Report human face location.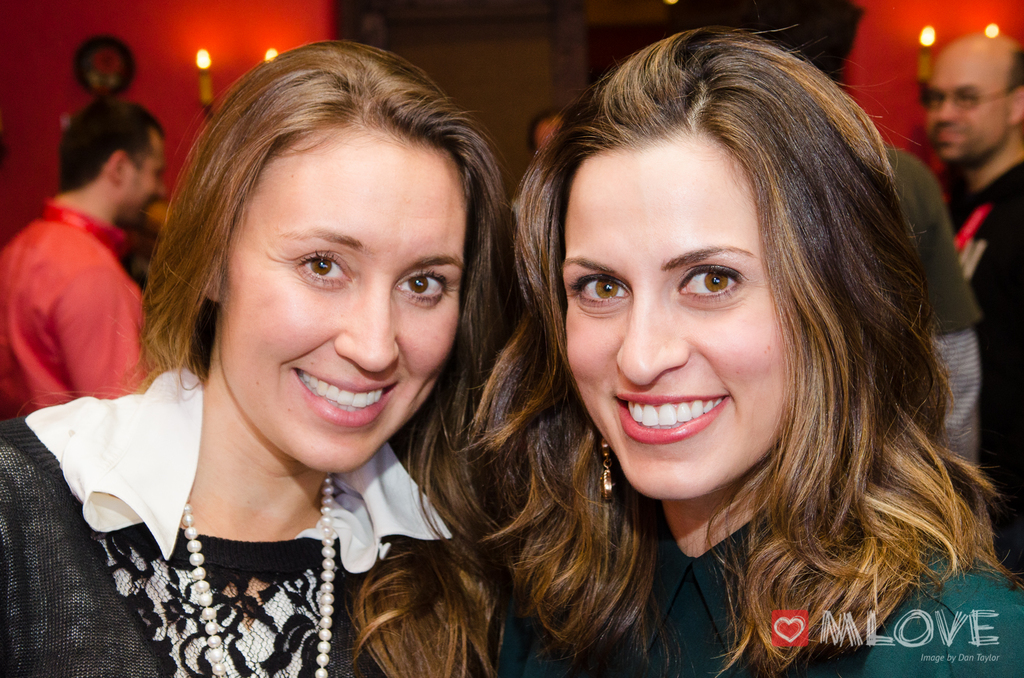
Report: (556,132,797,497).
